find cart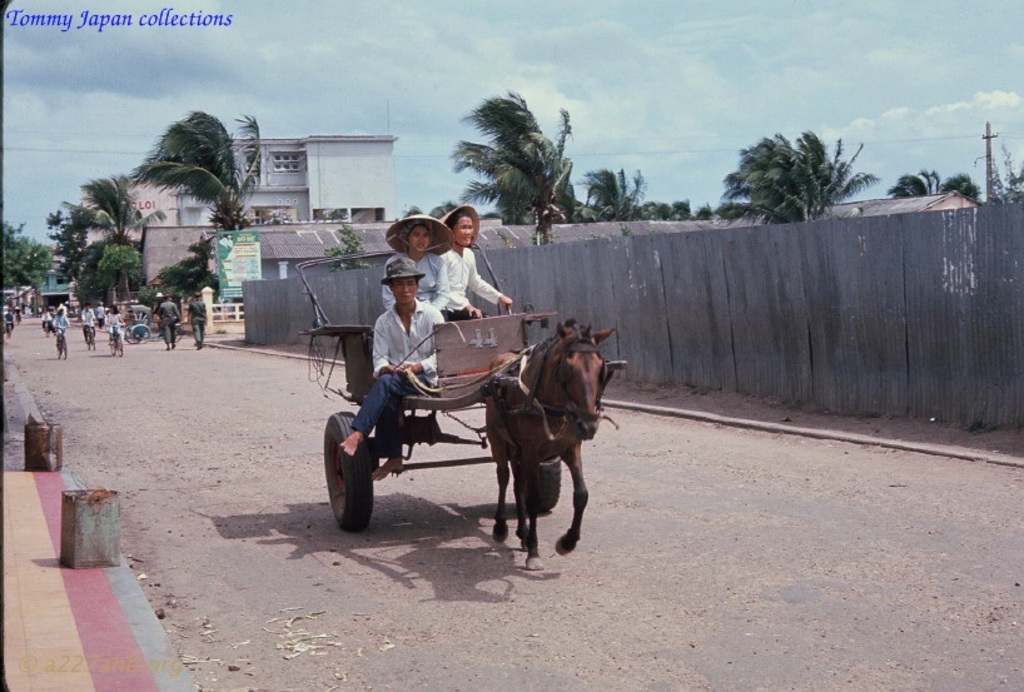
box(299, 242, 562, 531)
